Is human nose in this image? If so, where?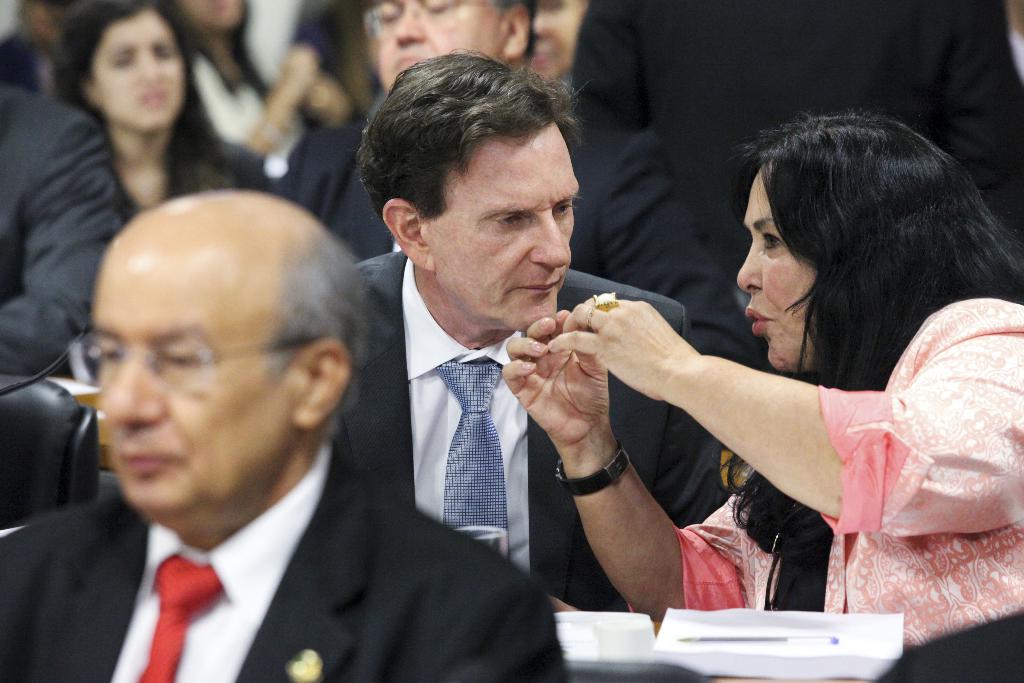
Yes, at {"left": 97, "top": 340, "right": 164, "bottom": 432}.
